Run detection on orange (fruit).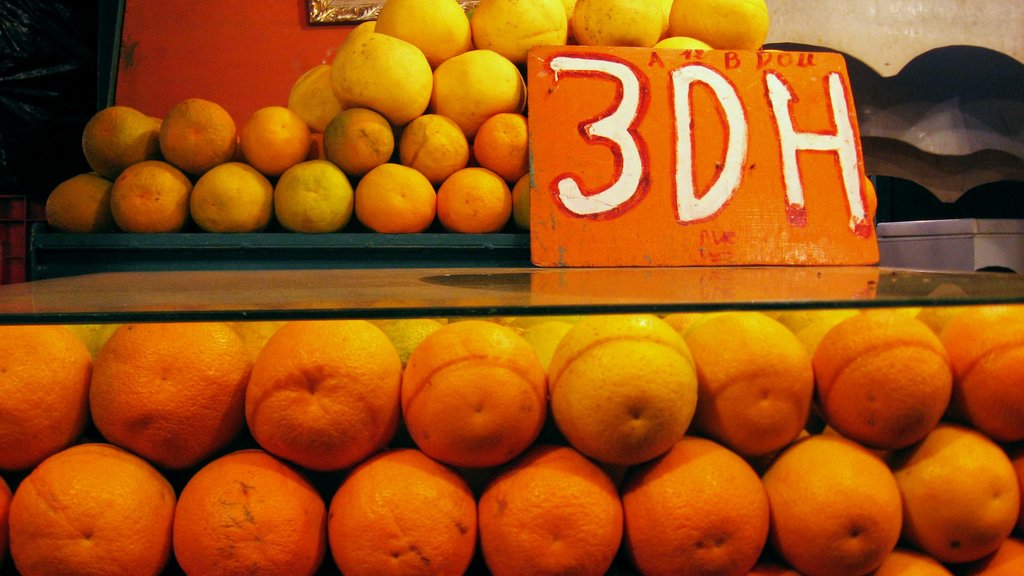
Result: (478, 452, 630, 575).
